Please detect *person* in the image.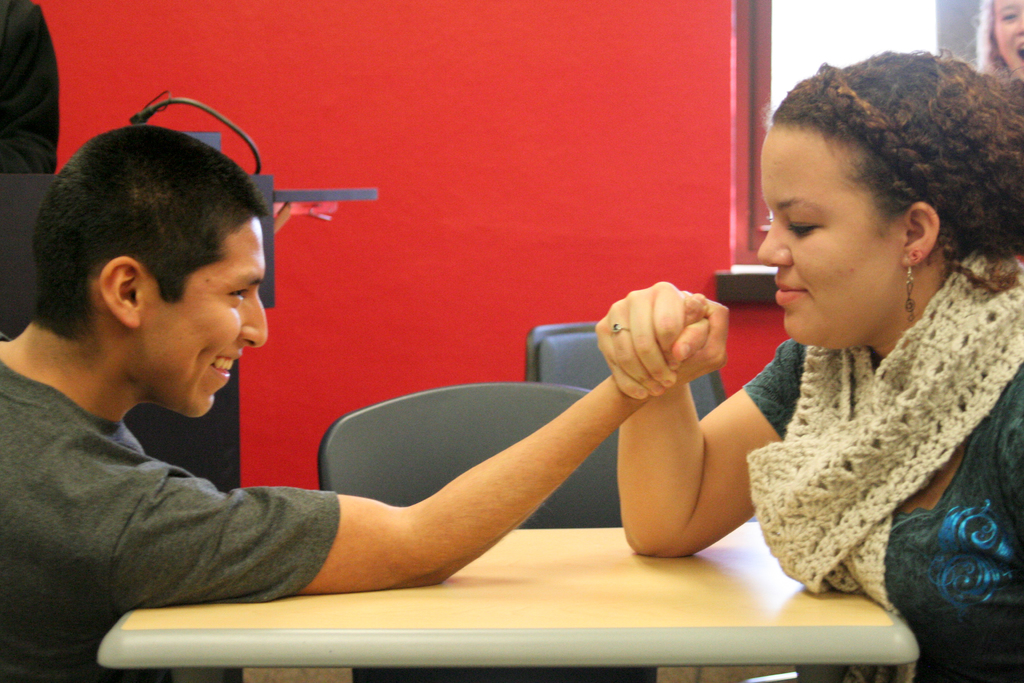
locate(977, 0, 1023, 94).
